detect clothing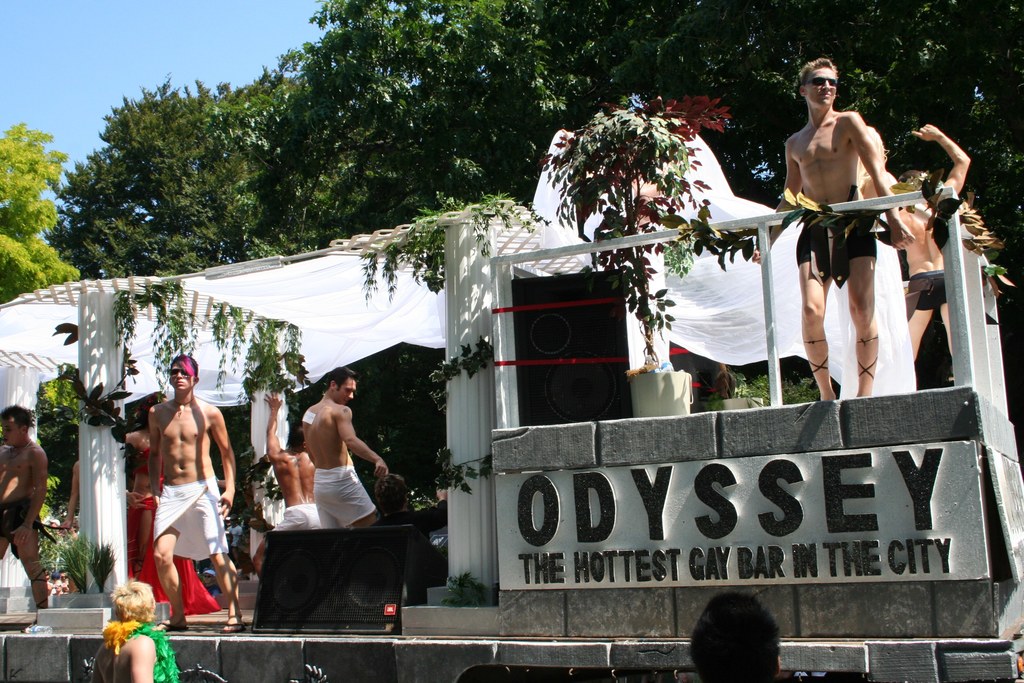
<region>119, 489, 223, 614</region>
